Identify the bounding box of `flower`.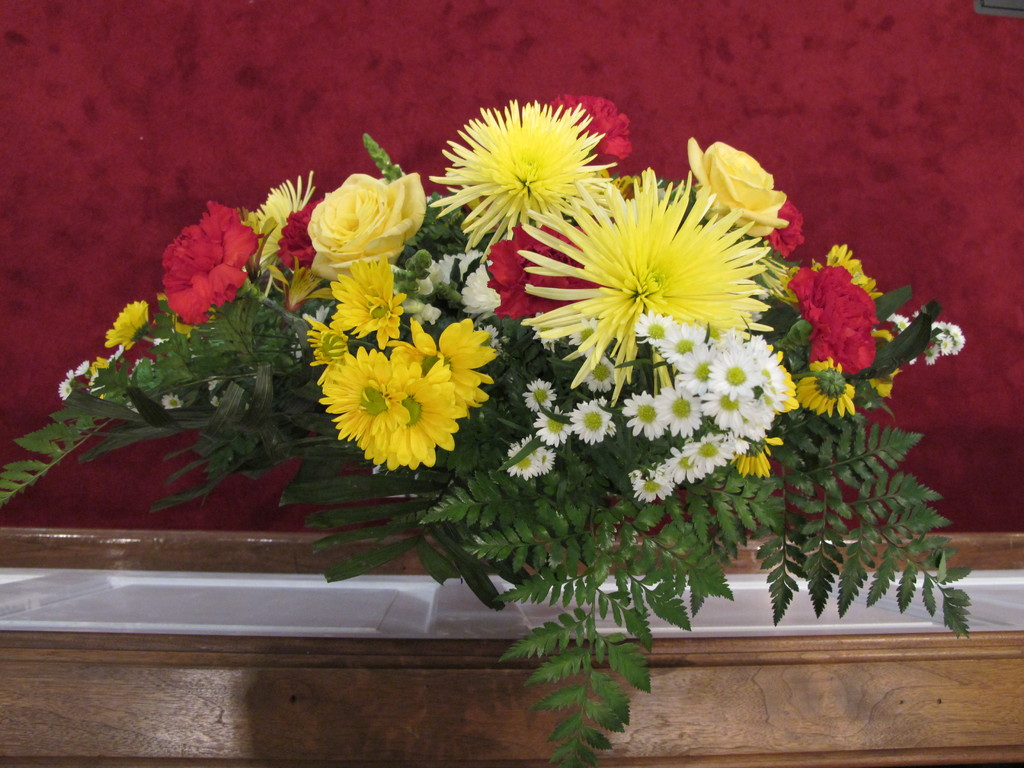
rect(96, 298, 168, 358).
